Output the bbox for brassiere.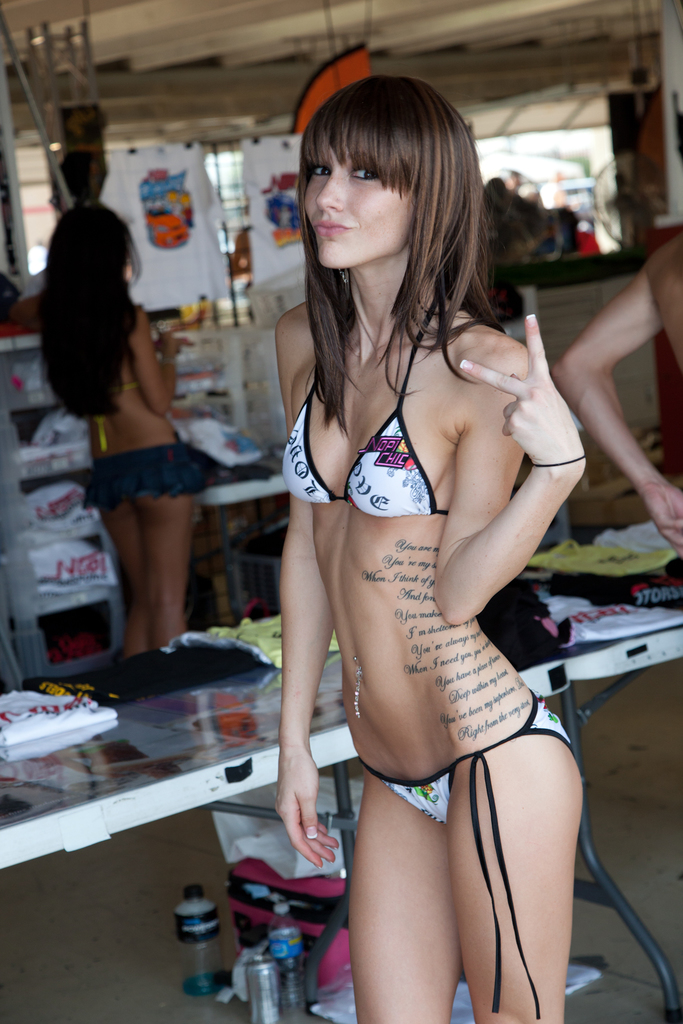
95,387,135,451.
